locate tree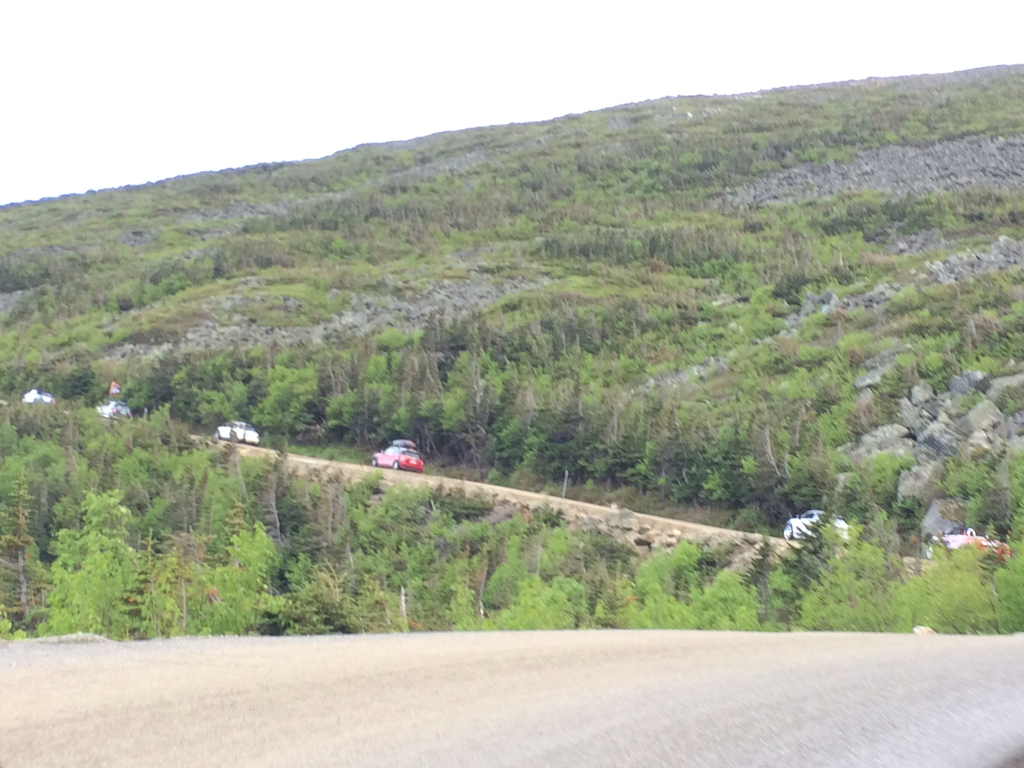
1/400/59/641
